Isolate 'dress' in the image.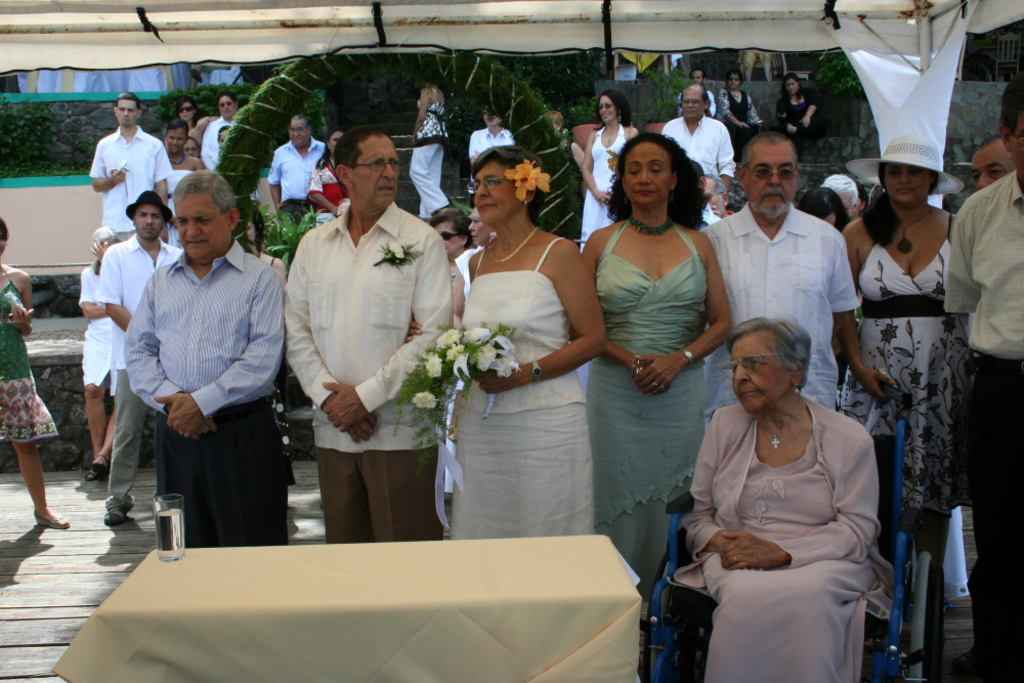
Isolated region: {"x1": 0, "y1": 266, "x2": 57, "y2": 440}.
